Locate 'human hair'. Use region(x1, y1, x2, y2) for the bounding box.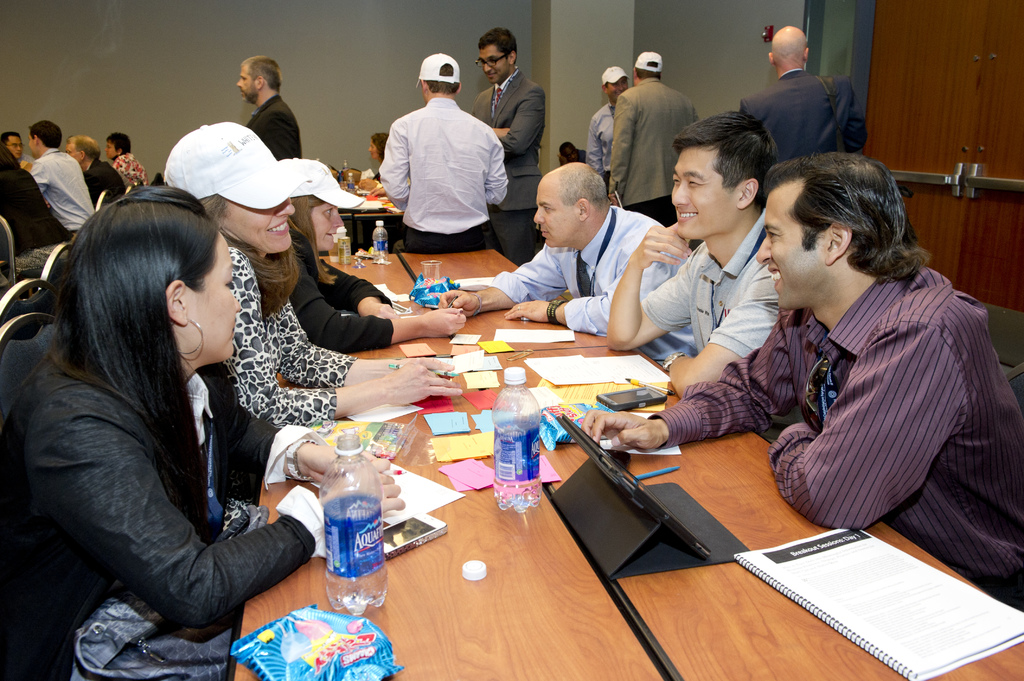
region(767, 145, 925, 312).
